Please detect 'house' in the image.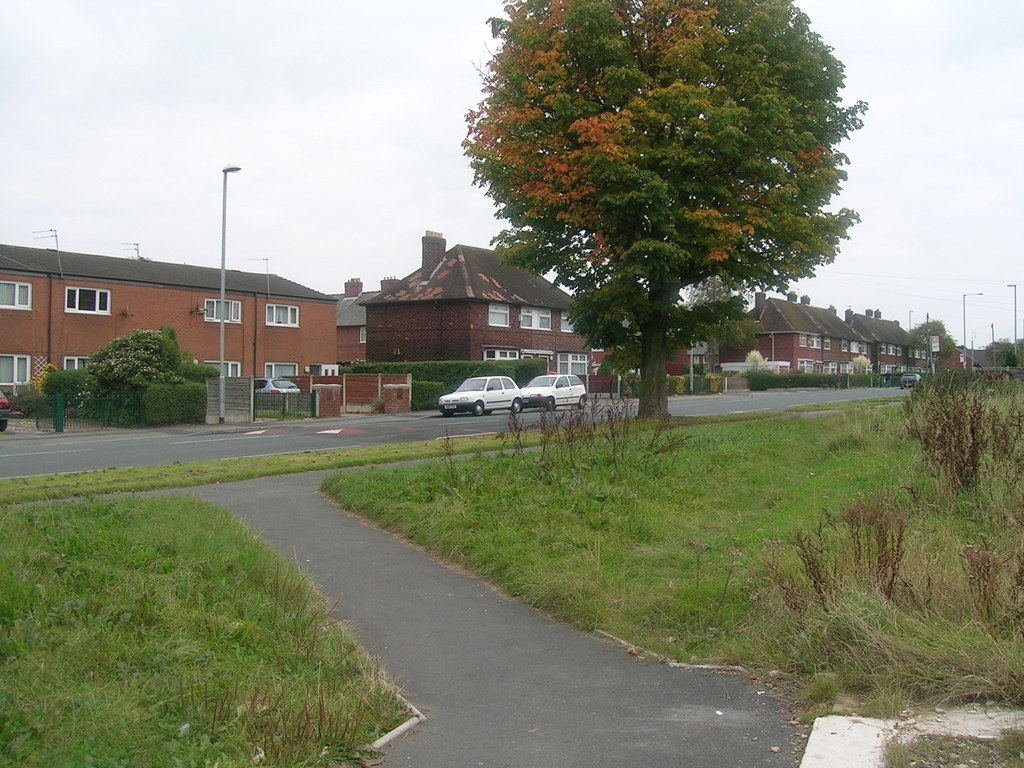
bbox(868, 303, 912, 378).
